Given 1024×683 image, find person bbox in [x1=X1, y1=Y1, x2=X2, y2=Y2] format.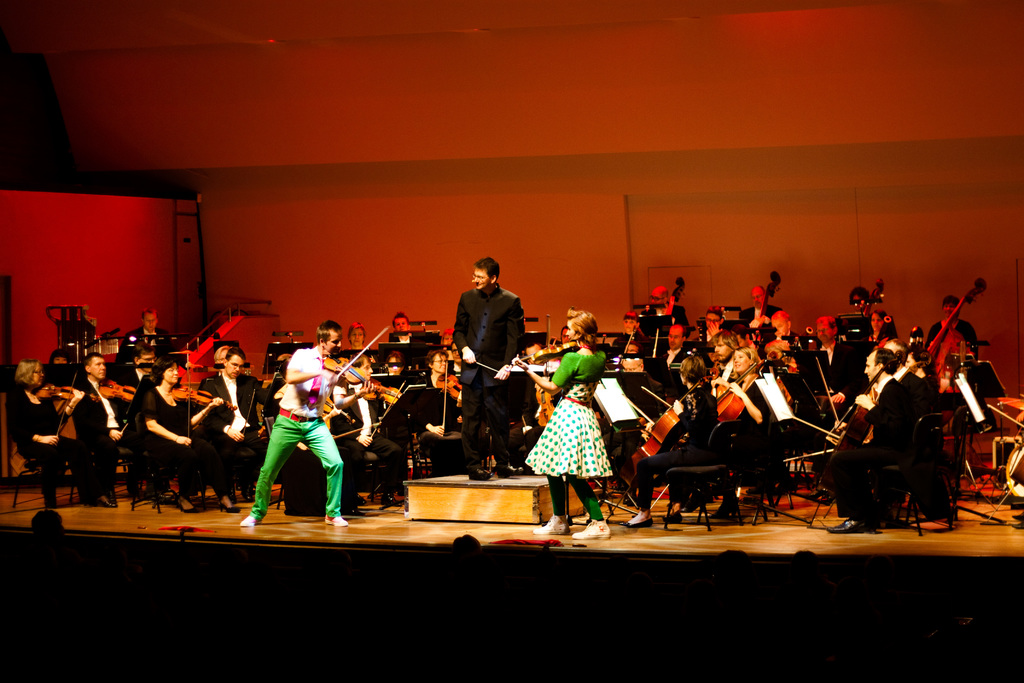
[x1=124, y1=302, x2=171, y2=346].
